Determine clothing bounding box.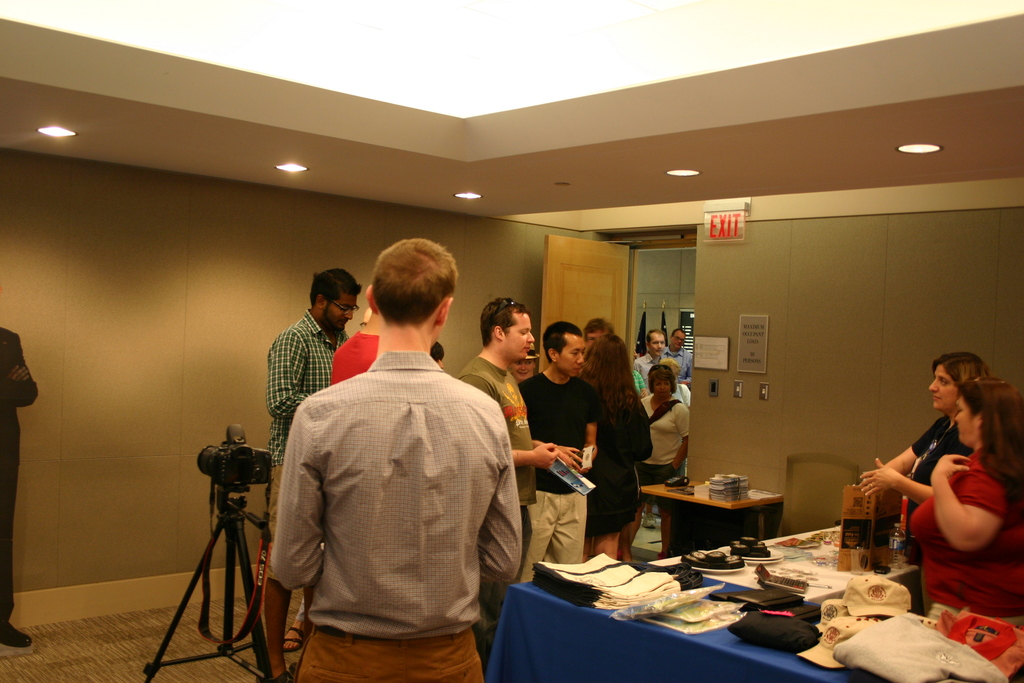
Determined: (left=634, top=349, right=679, bottom=377).
